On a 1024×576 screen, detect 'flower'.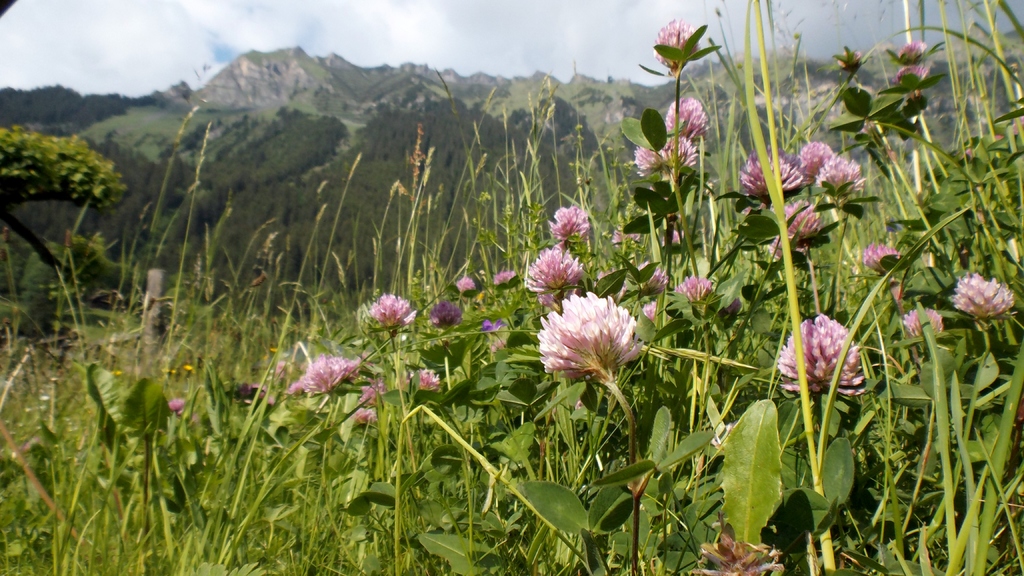
<bbox>767, 200, 820, 256</bbox>.
